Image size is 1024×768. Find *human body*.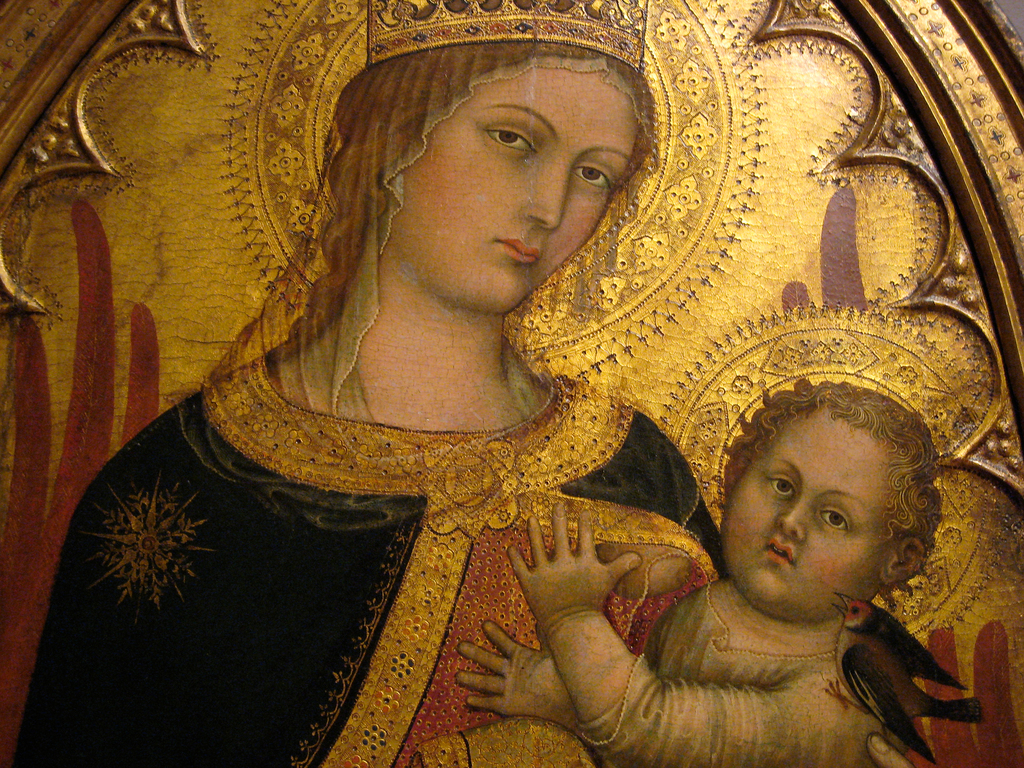
{"left": 87, "top": 125, "right": 898, "bottom": 767}.
